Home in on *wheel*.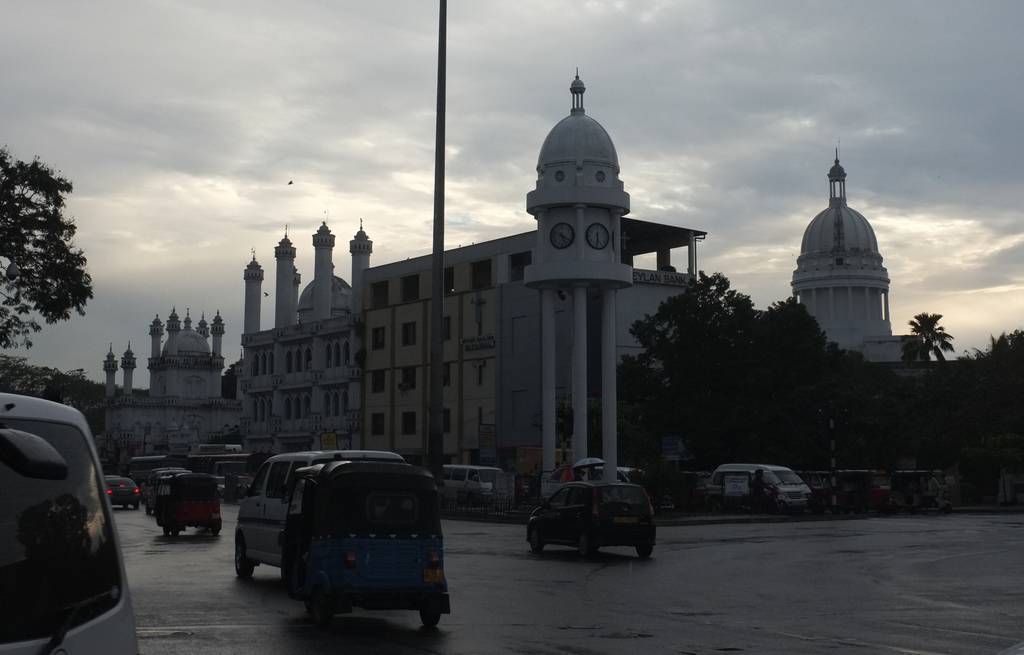
Homed in at crop(170, 527, 177, 538).
